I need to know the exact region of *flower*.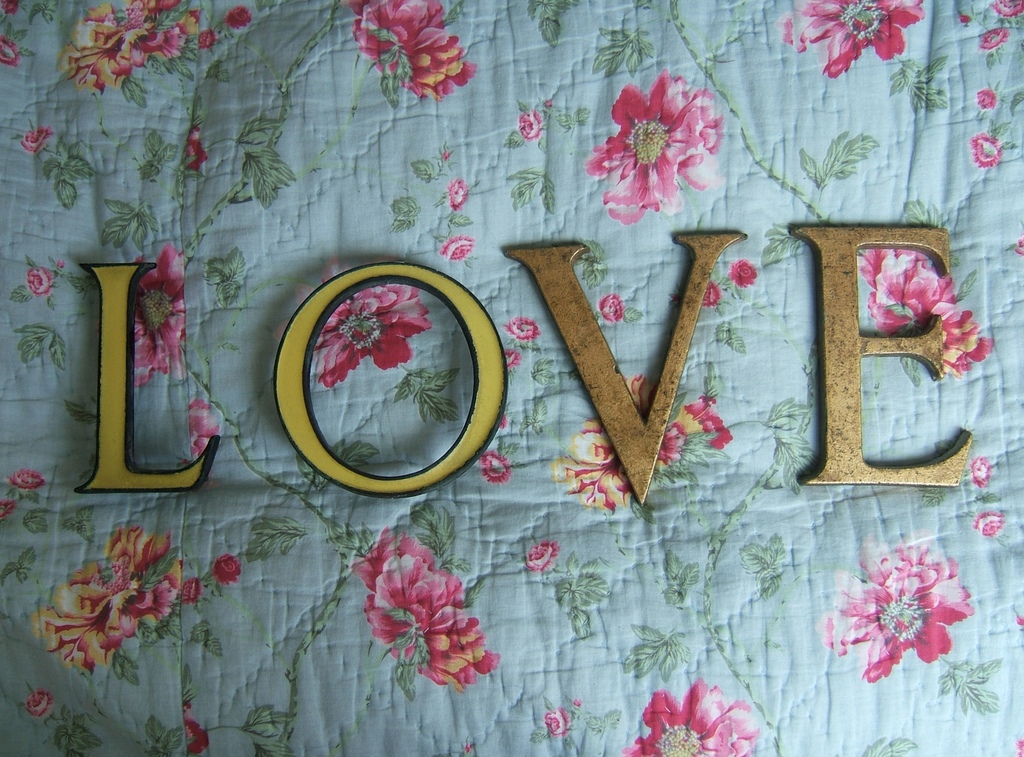
Region: l=540, t=708, r=572, b=735.
